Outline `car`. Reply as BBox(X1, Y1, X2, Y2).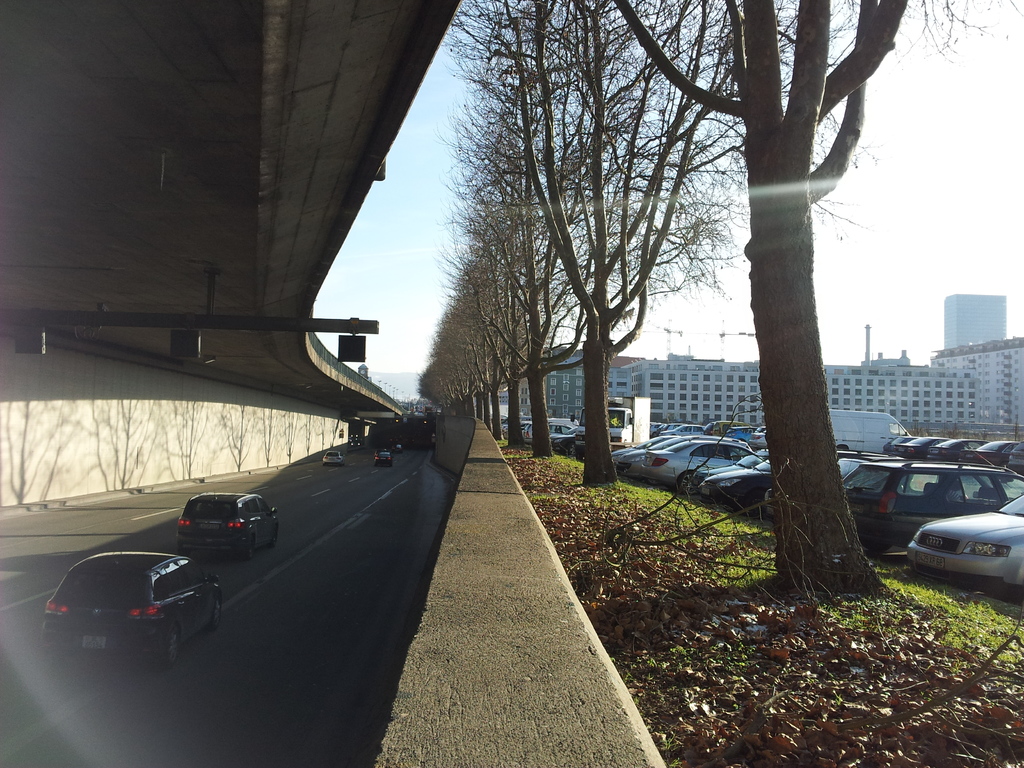
BBox(395, 442, 401, 451).
